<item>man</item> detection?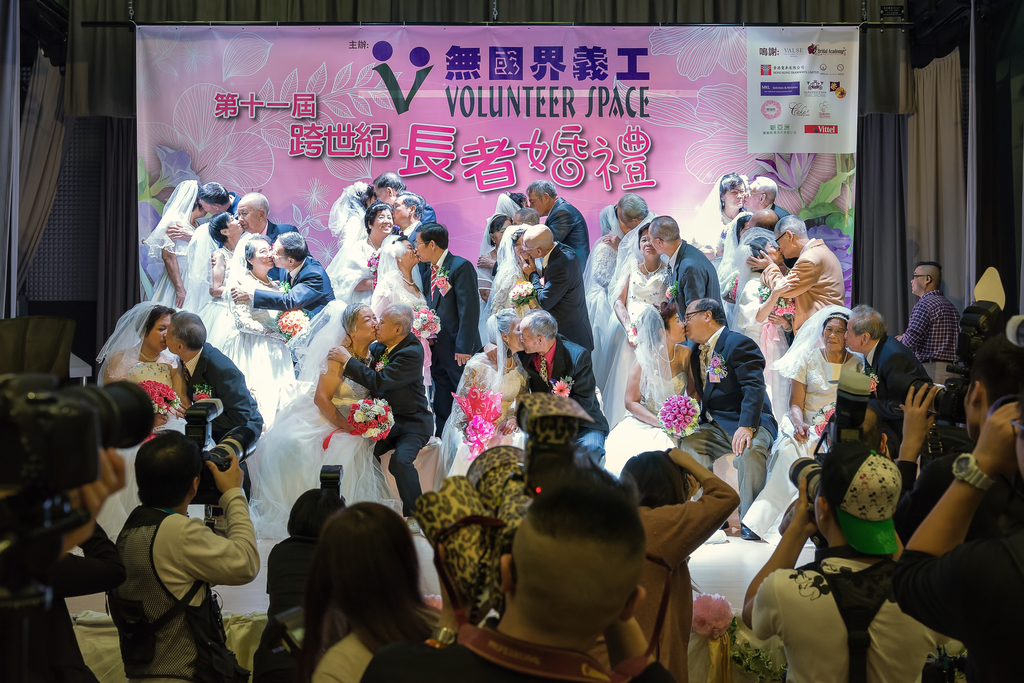
<bbox>676, 299, 780, 540</bbox>
